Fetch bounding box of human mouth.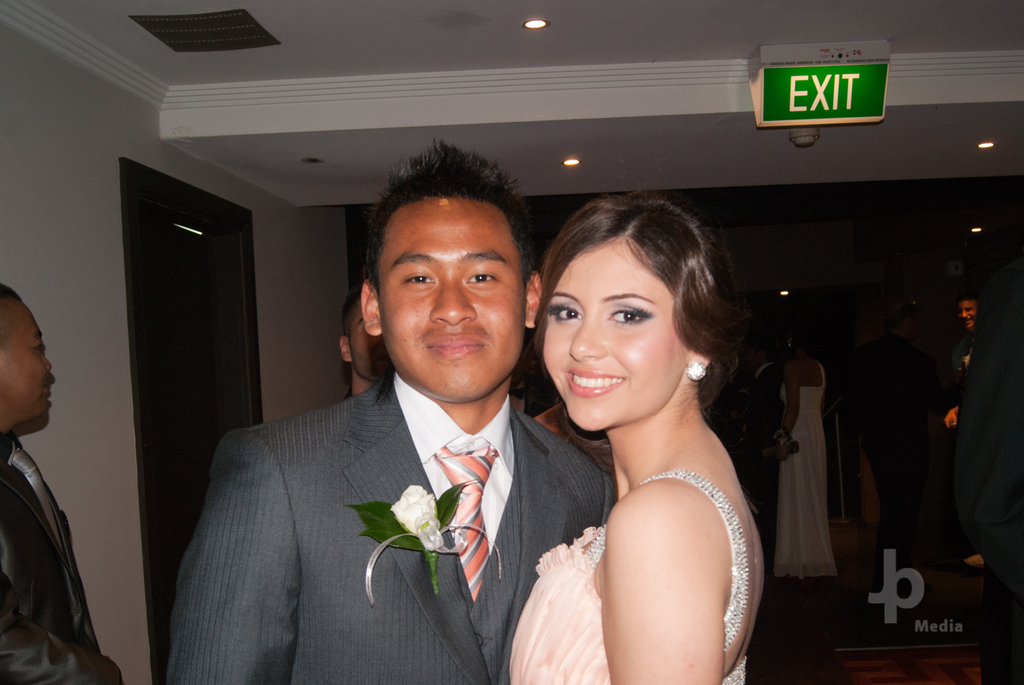
Bbox: BBox(422, 326, 490, 365).
